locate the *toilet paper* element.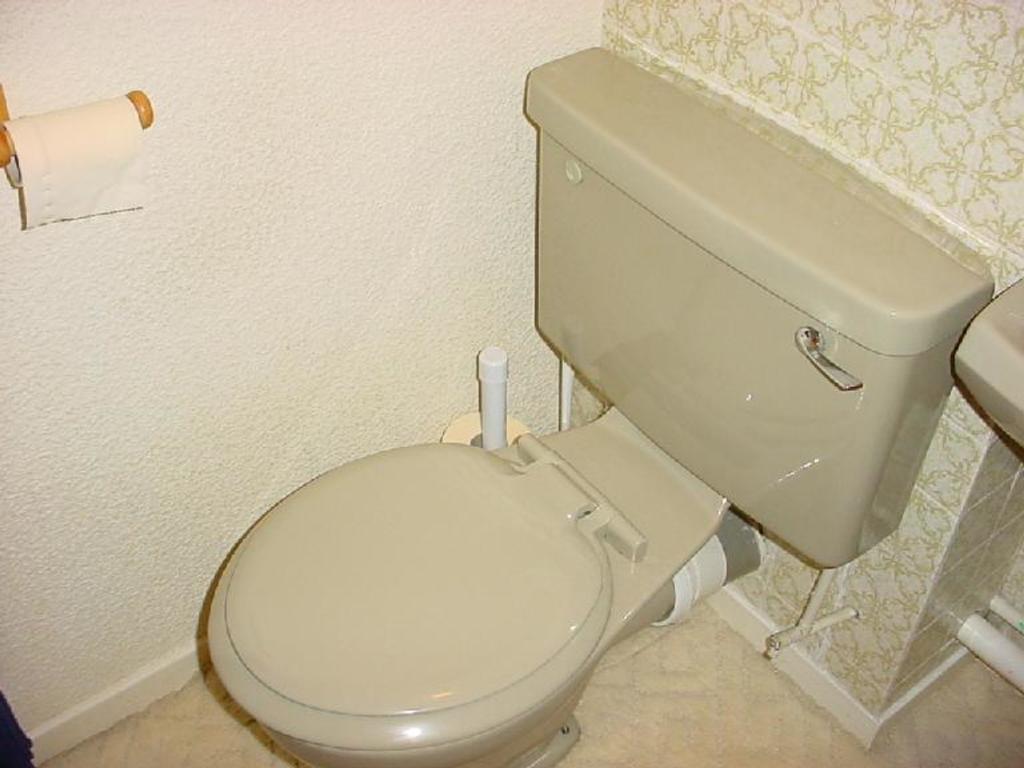
Element bbox: 0:93:159:236.
